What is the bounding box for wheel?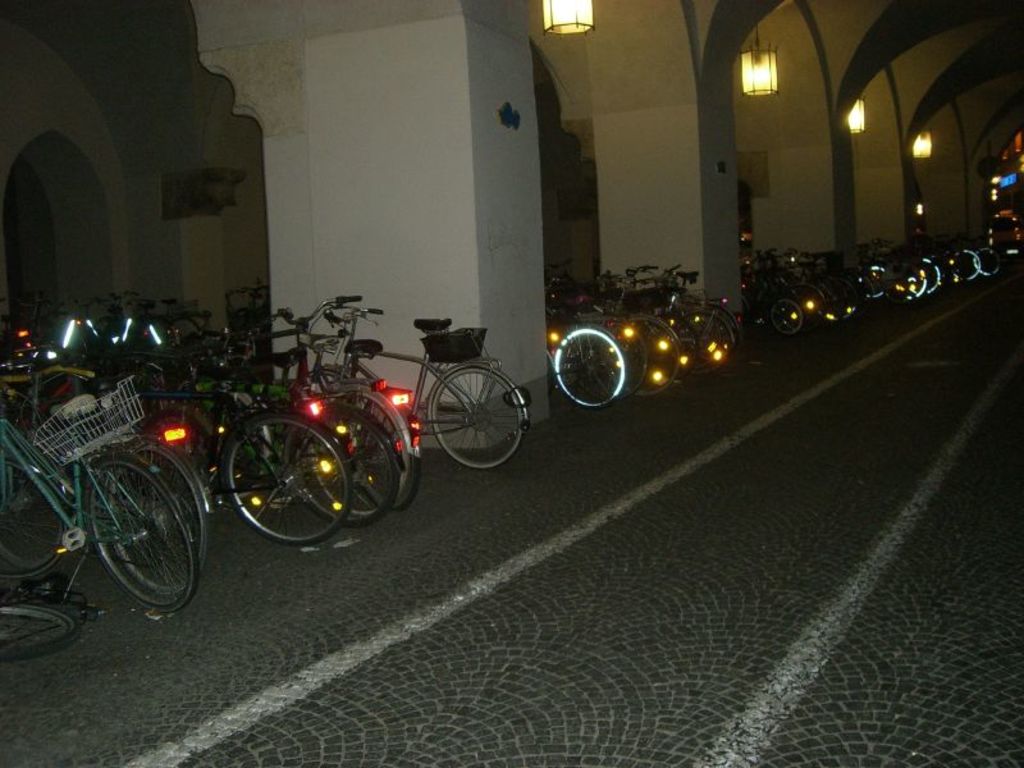
<box>279,410,399,524</box>.
